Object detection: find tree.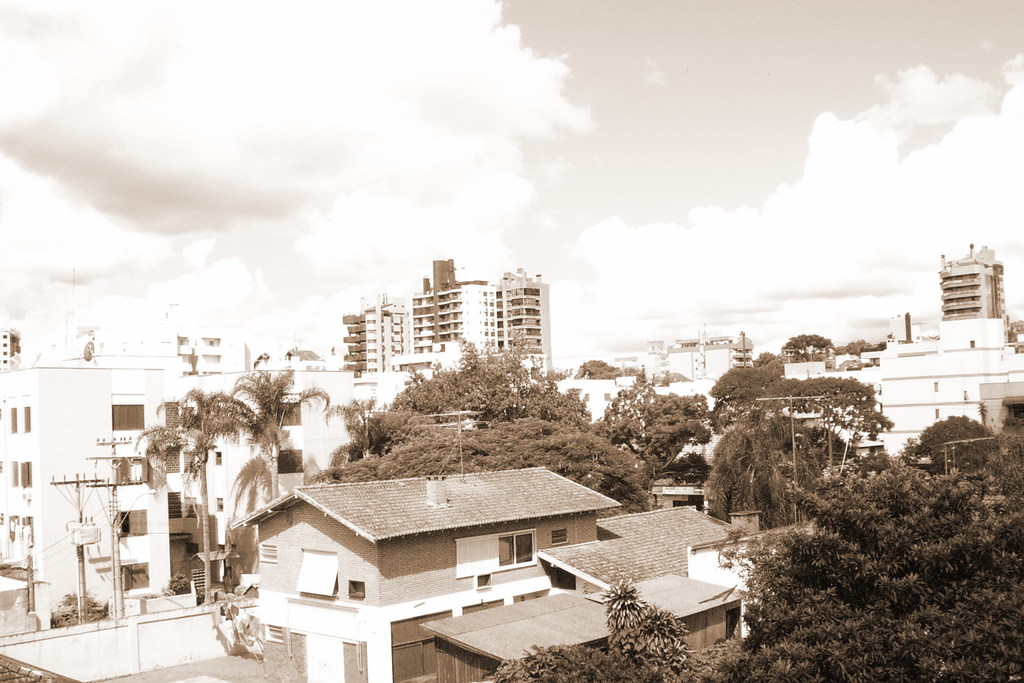
x1=684, y1=297, x2=900, y2=488.
